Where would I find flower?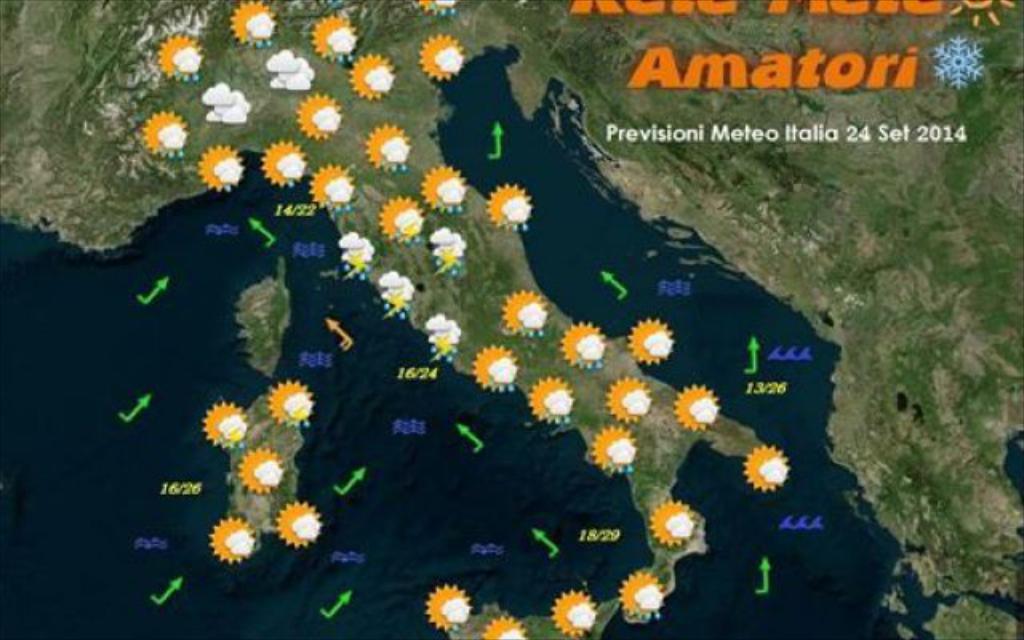
At 627/317/672/362.
